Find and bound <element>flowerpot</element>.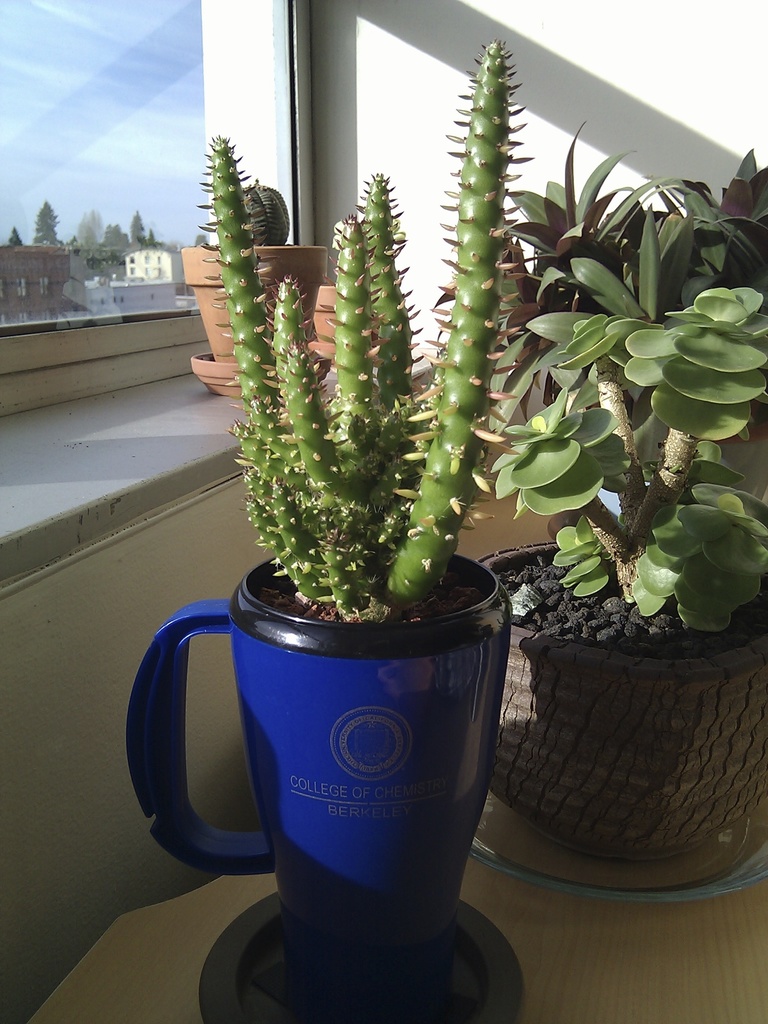
Bound: <region>310, 287, 364, 359</region>.
